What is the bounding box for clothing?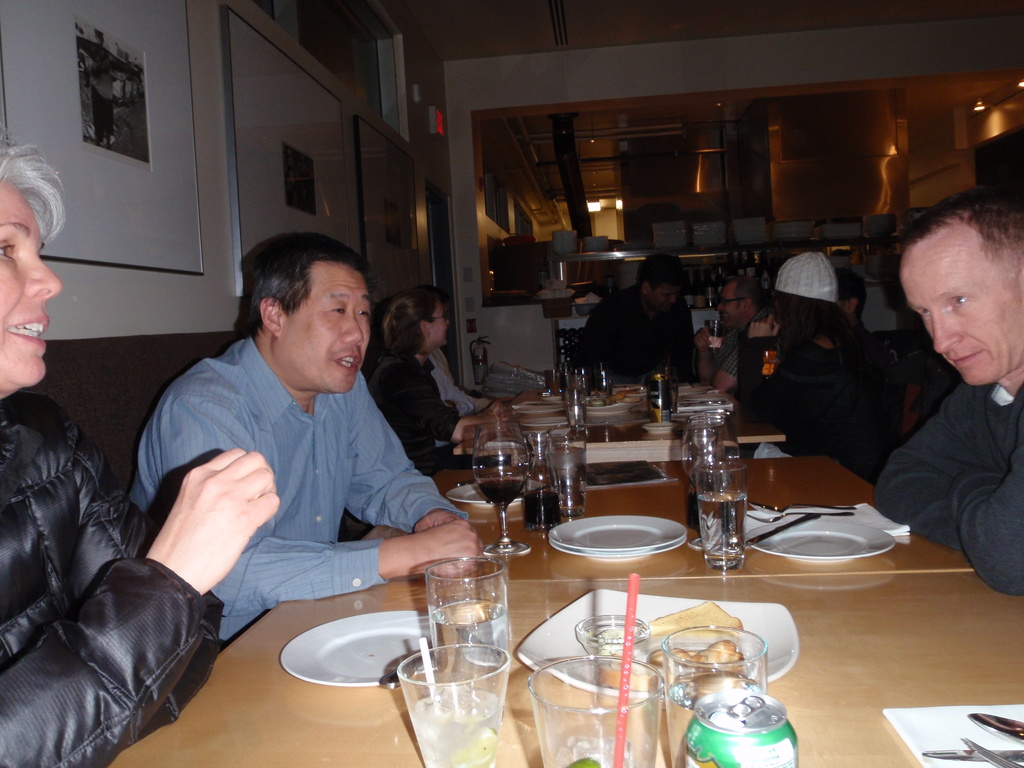
Rect(733, 323, 899, 476).
